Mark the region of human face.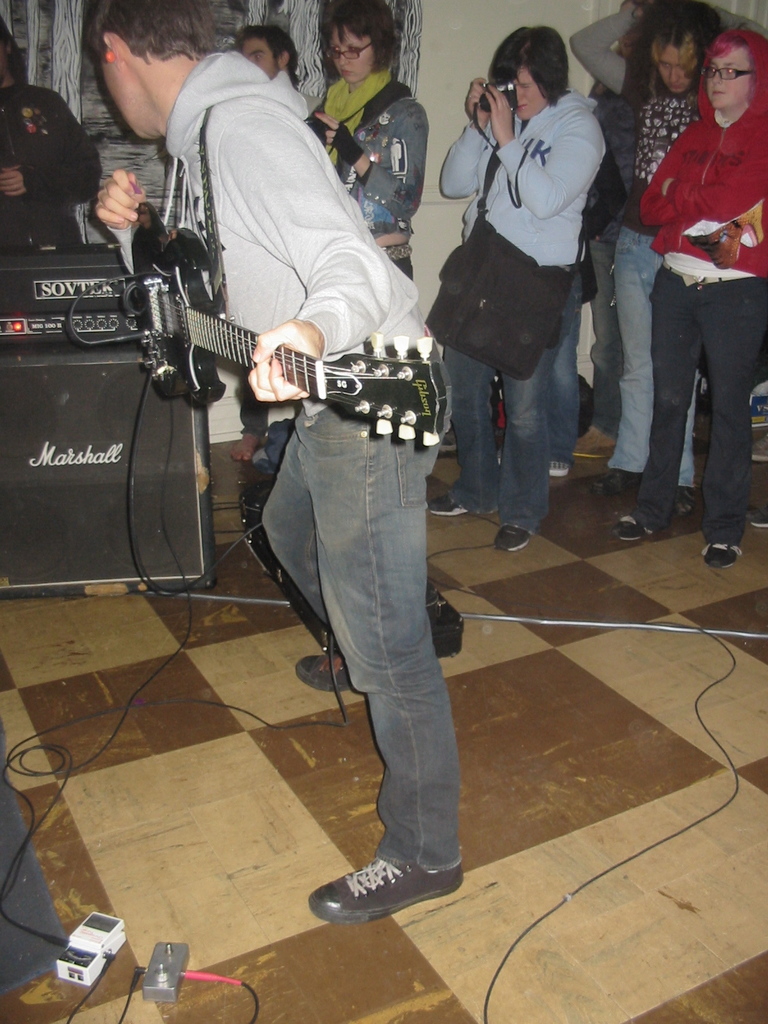
Region: bbox(244, 38, 278, 80).
